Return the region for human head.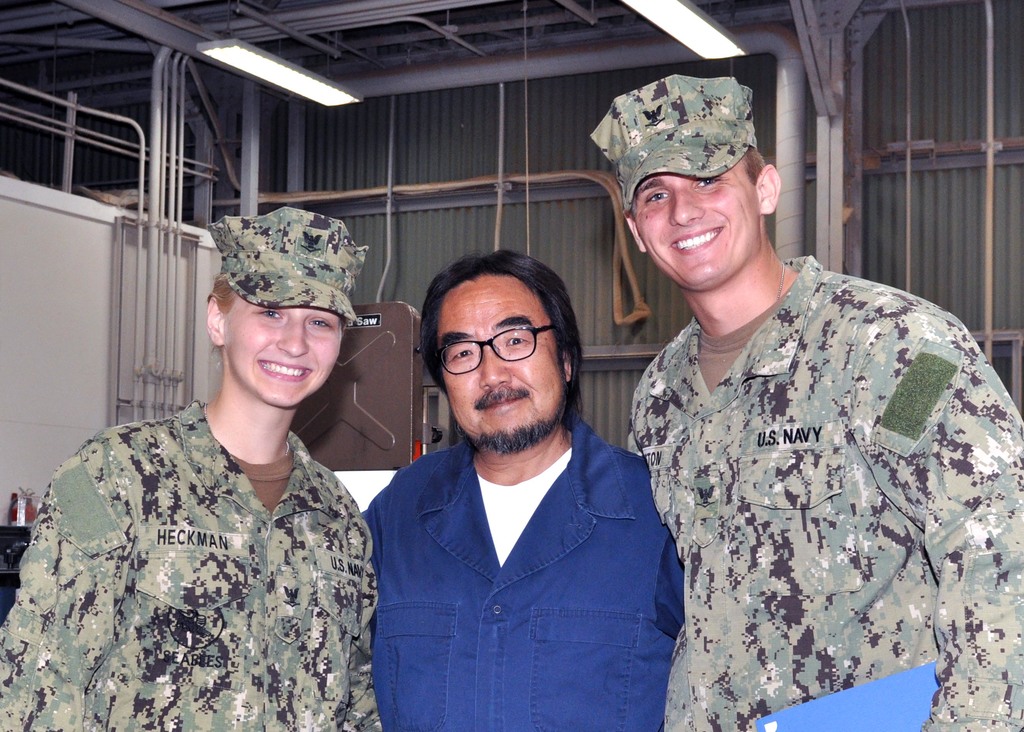
(x1=414, y1=252, x2=585, y2=450).
